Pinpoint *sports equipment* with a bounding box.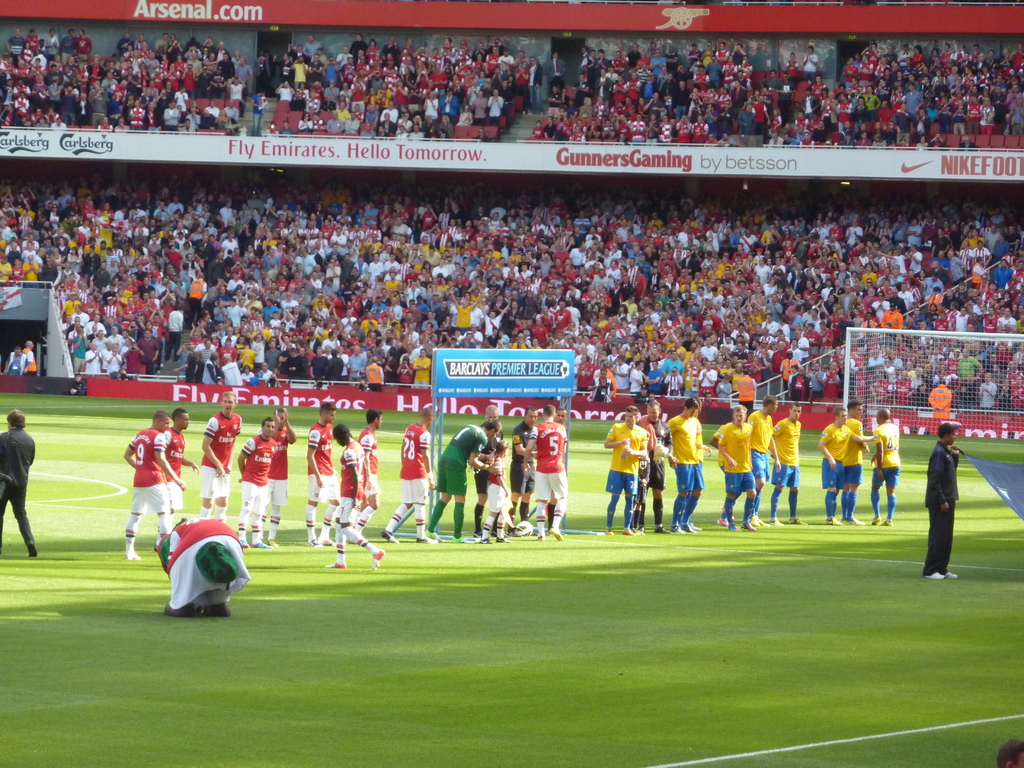
box(268, 540, 278, 545).
